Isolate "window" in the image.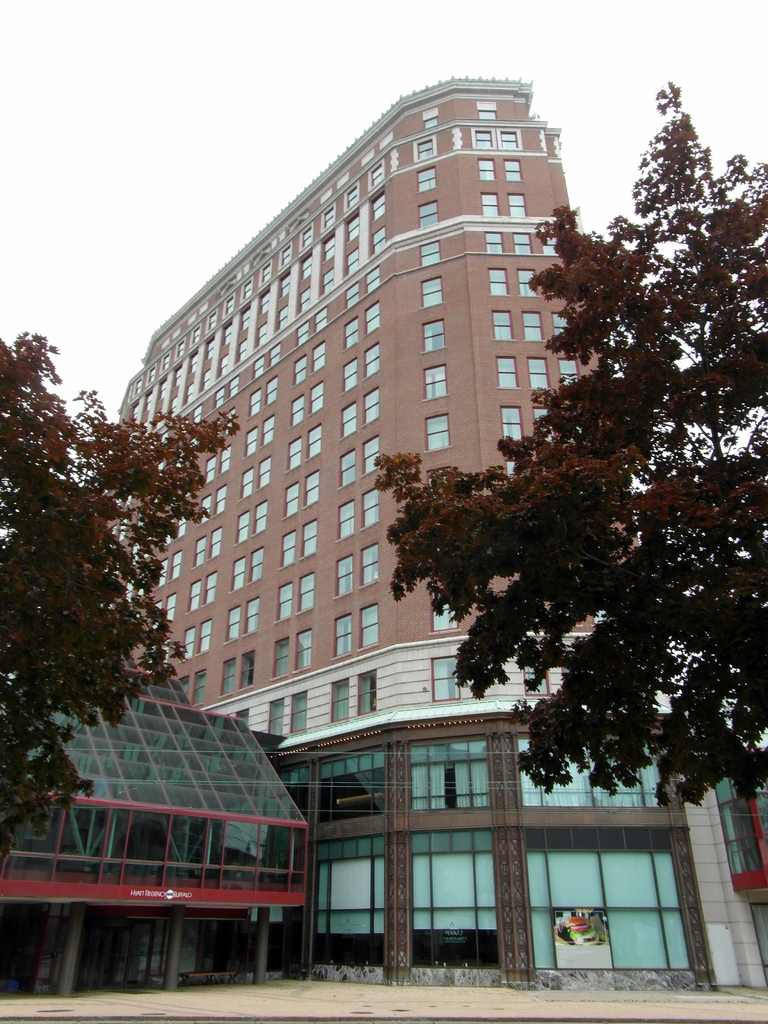
Isolated region: region(477, 157, 495, 182).
